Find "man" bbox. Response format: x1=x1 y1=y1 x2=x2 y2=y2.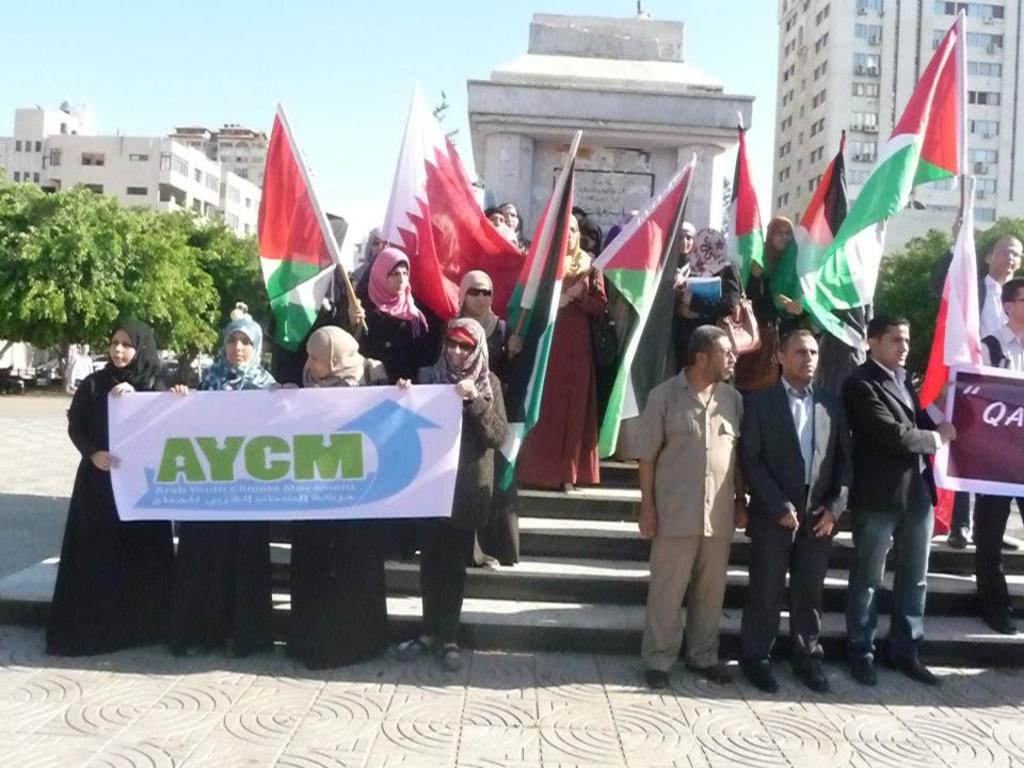
x1=742 y1=323 x2=861 y2=702.
